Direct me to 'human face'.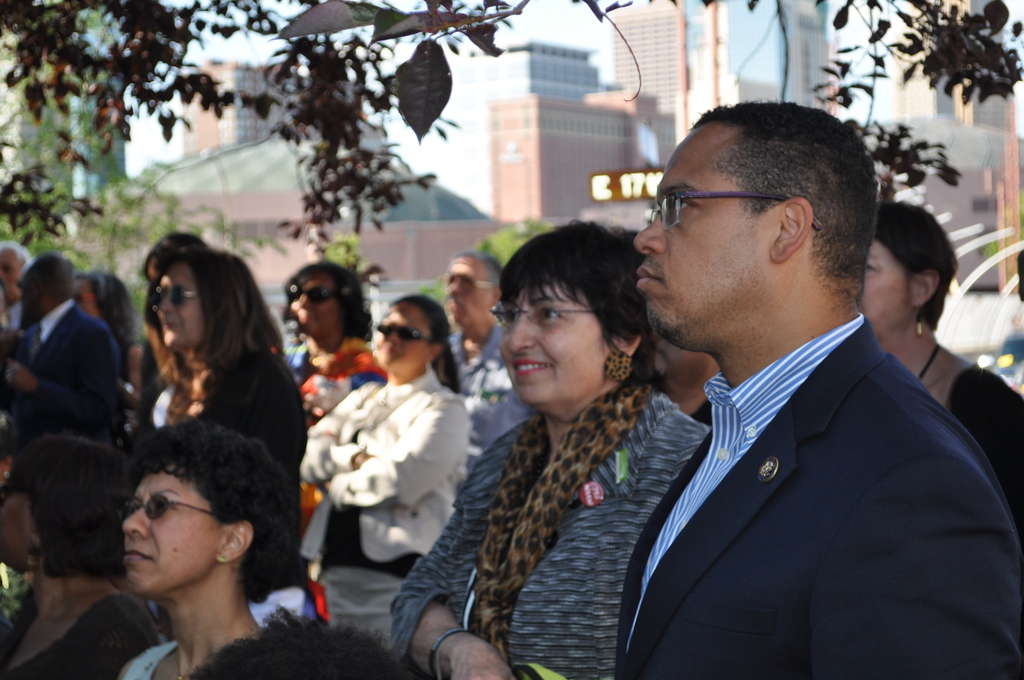
Direction: select_region(497, 269, 614, 410).
